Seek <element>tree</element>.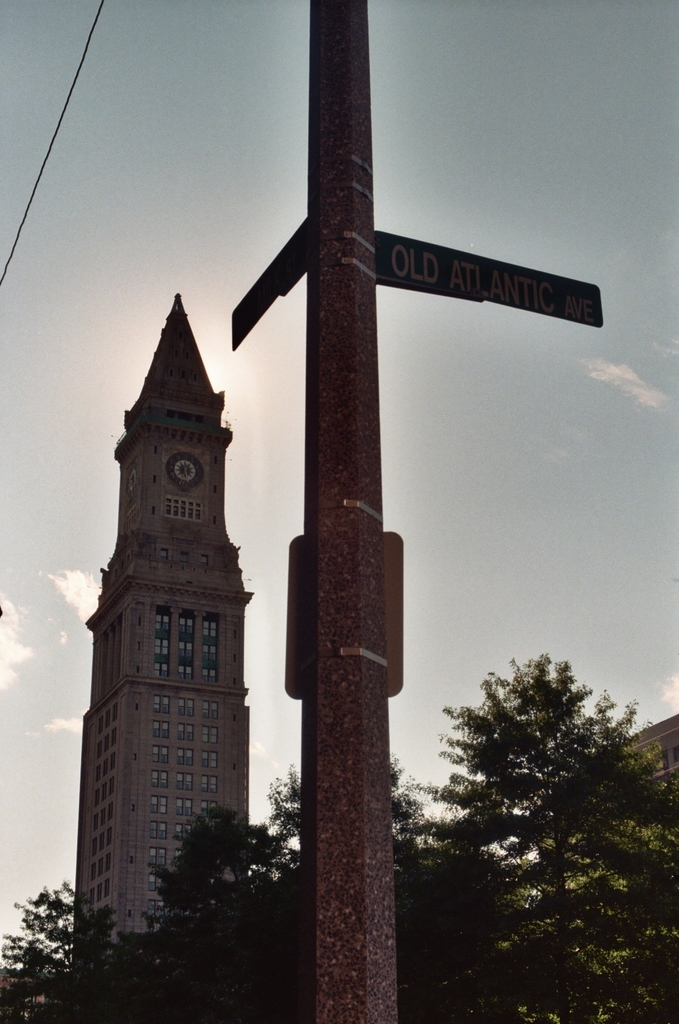
bbox=[0, 873, 161, 1023].
